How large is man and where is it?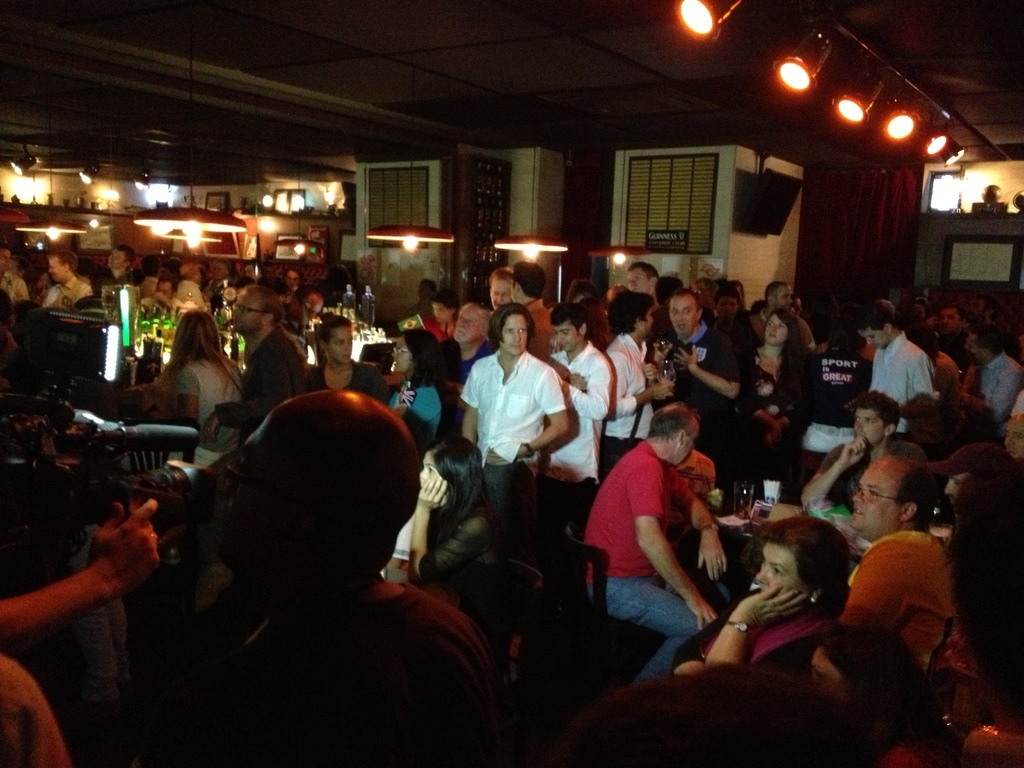
Bounding box: x1=620 y1=260 x2=664 y2=342.
